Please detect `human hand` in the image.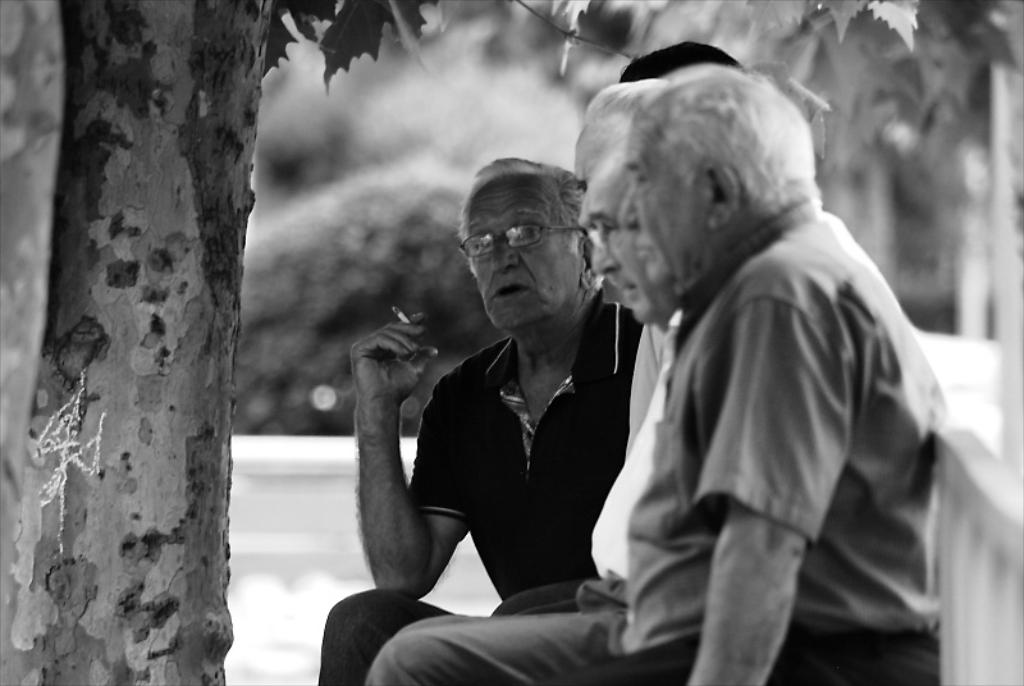
[x1=342, y1=317, x2=426, y2=429].
